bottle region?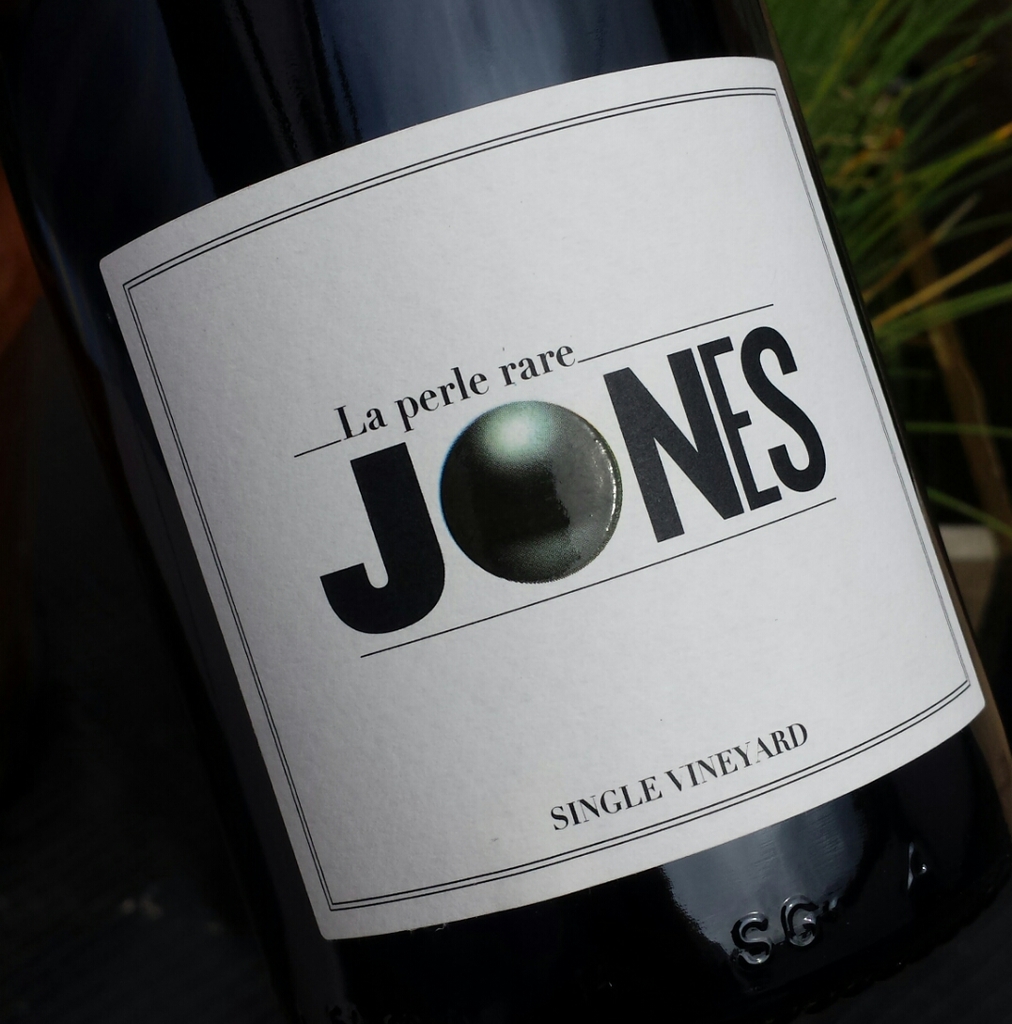
[0,0,1011,1023]
